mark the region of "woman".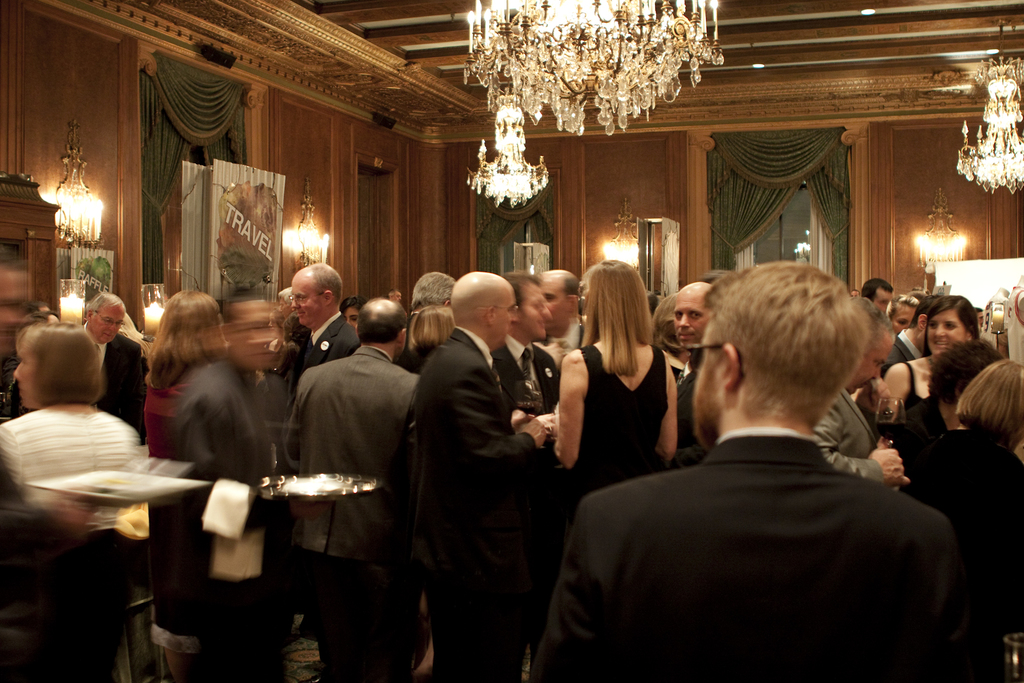
Region: region(554, 257, 678, 506).
